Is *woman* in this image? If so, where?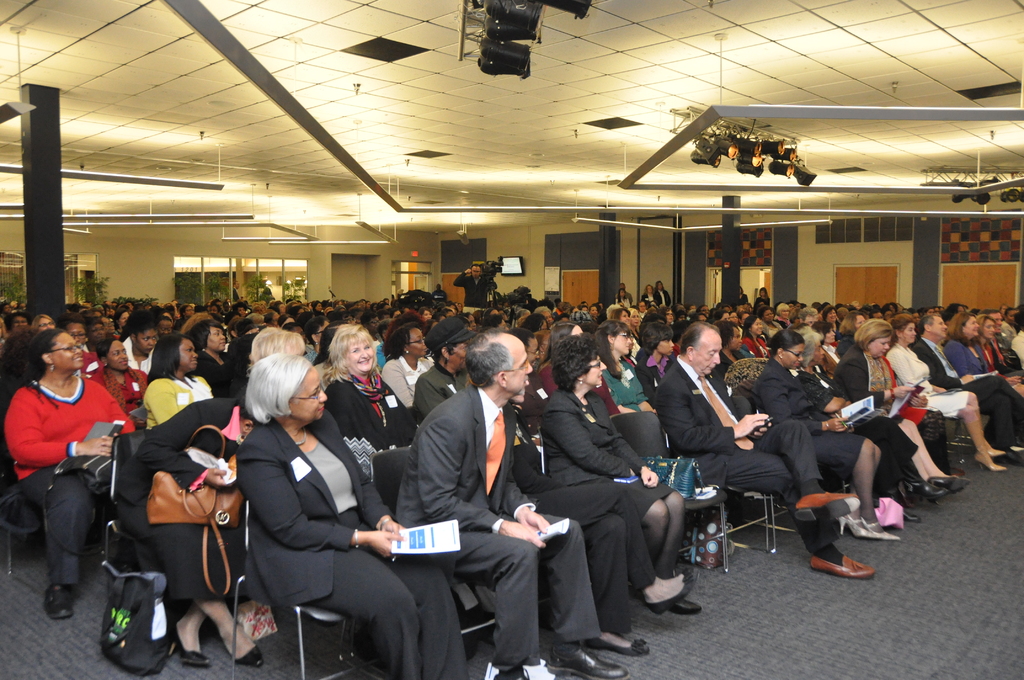
Yes, at (left=543, top=334, right=698, bottom=614).
